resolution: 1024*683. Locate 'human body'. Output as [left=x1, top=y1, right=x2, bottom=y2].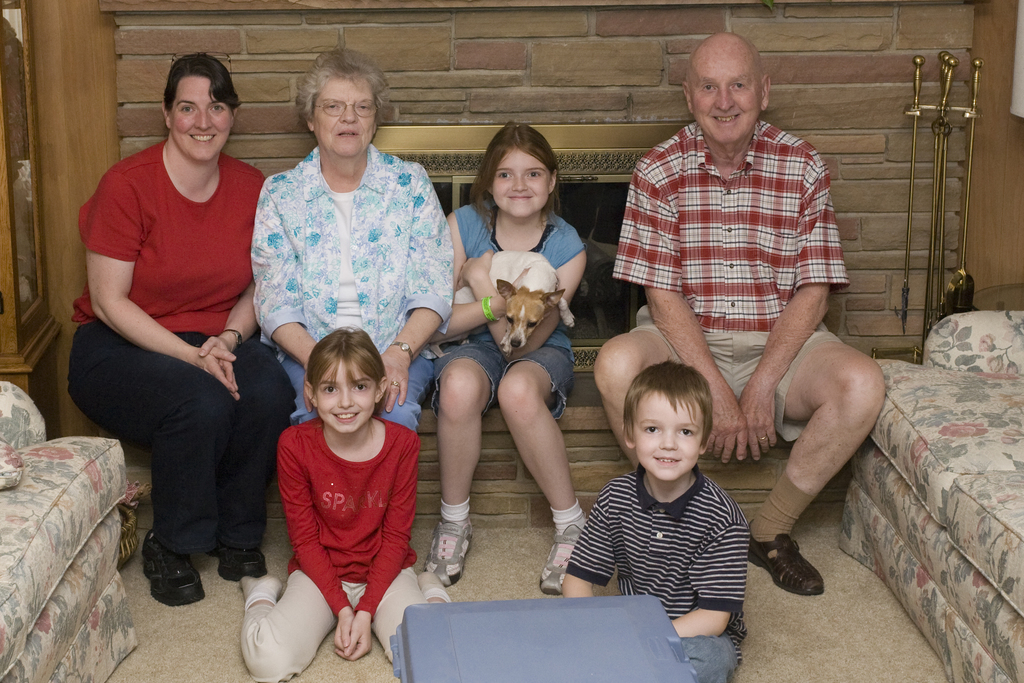
[left=95, top=49, right=281, bottom=616].
